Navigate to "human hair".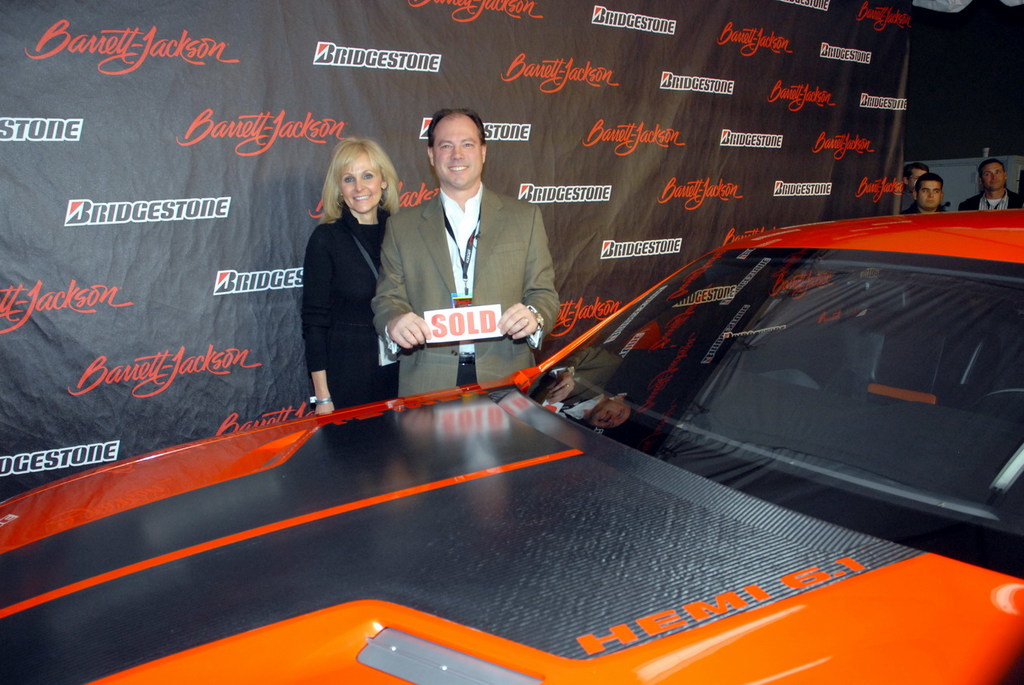
Navigation target: 429,106,490,159.
